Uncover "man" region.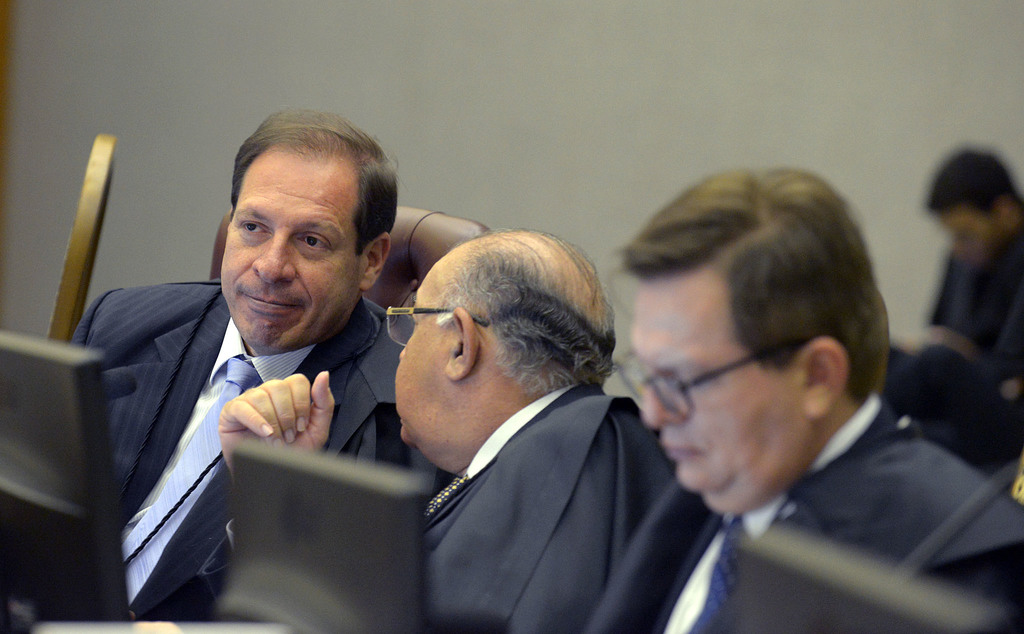
Uncovered: (x1=582, y1=169, x2=1023, y2=633).
